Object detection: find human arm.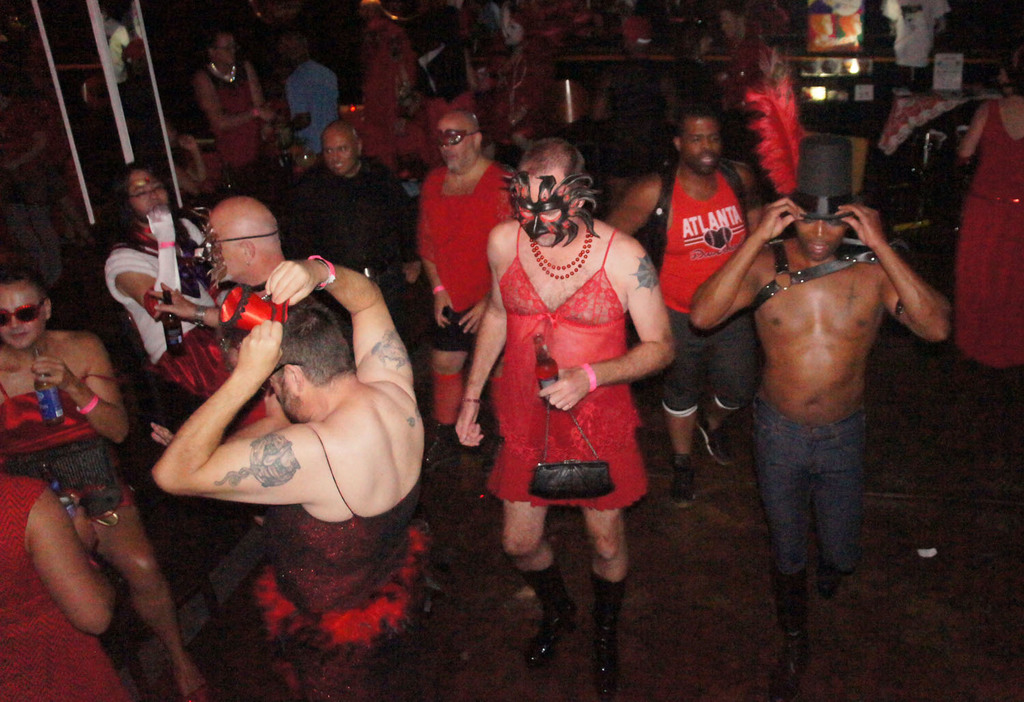
31/329/137/448.
